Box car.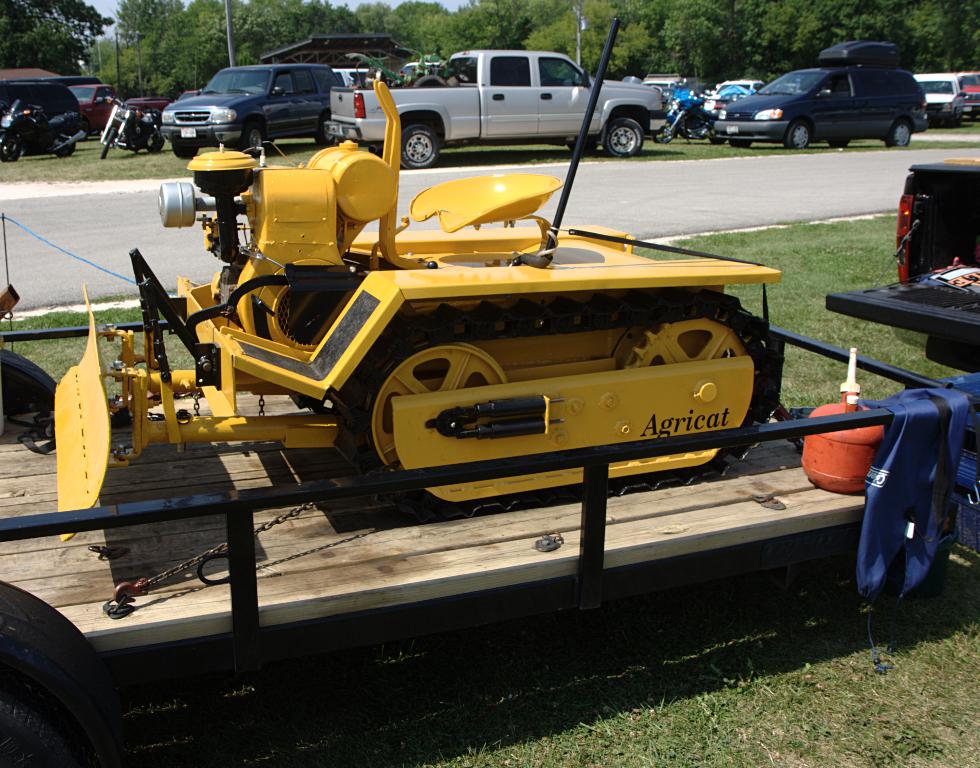
(0,78,85,156).
